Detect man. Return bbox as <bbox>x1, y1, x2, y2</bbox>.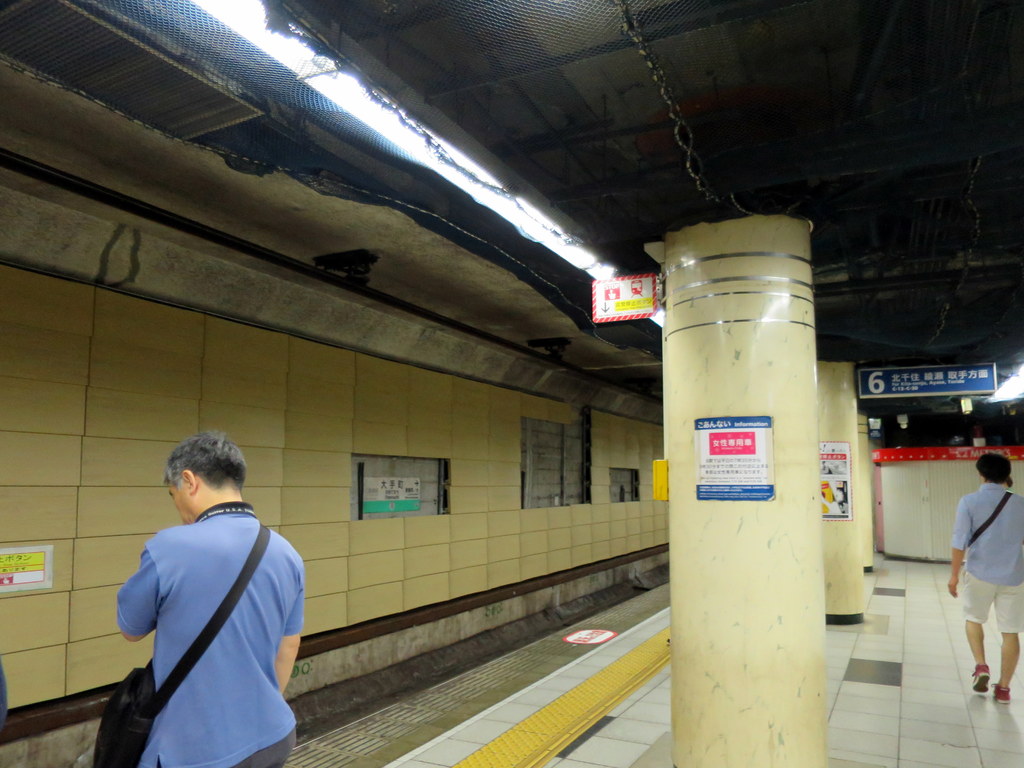
<bbox>91, 428, 319, 767</bbox>.
